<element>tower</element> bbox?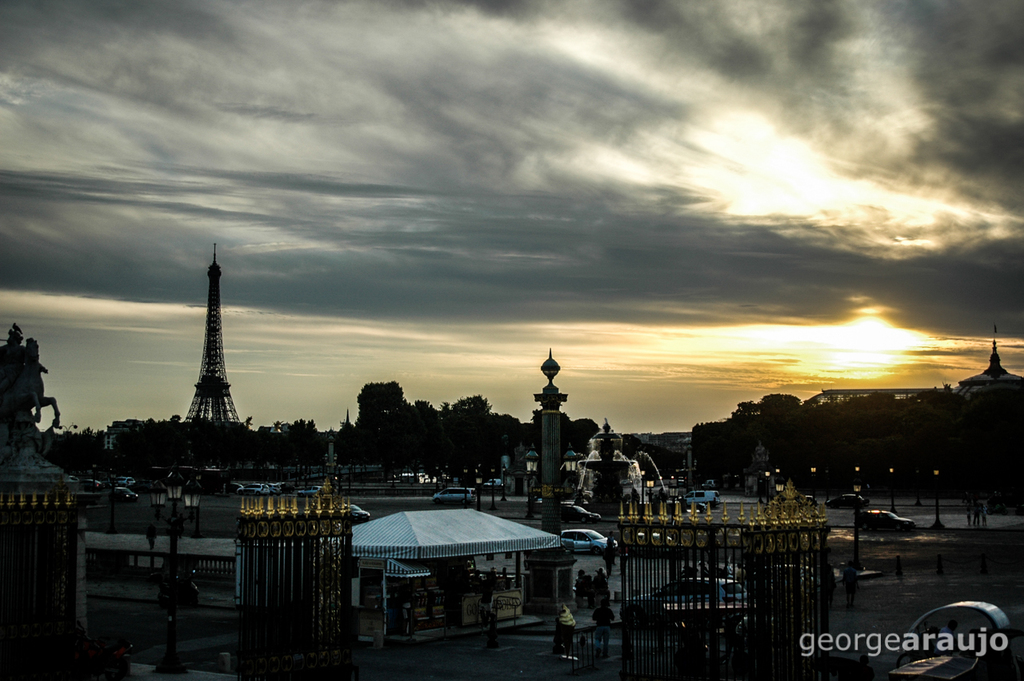
(x1=958, y1=310, x2=1023, y2=390)
